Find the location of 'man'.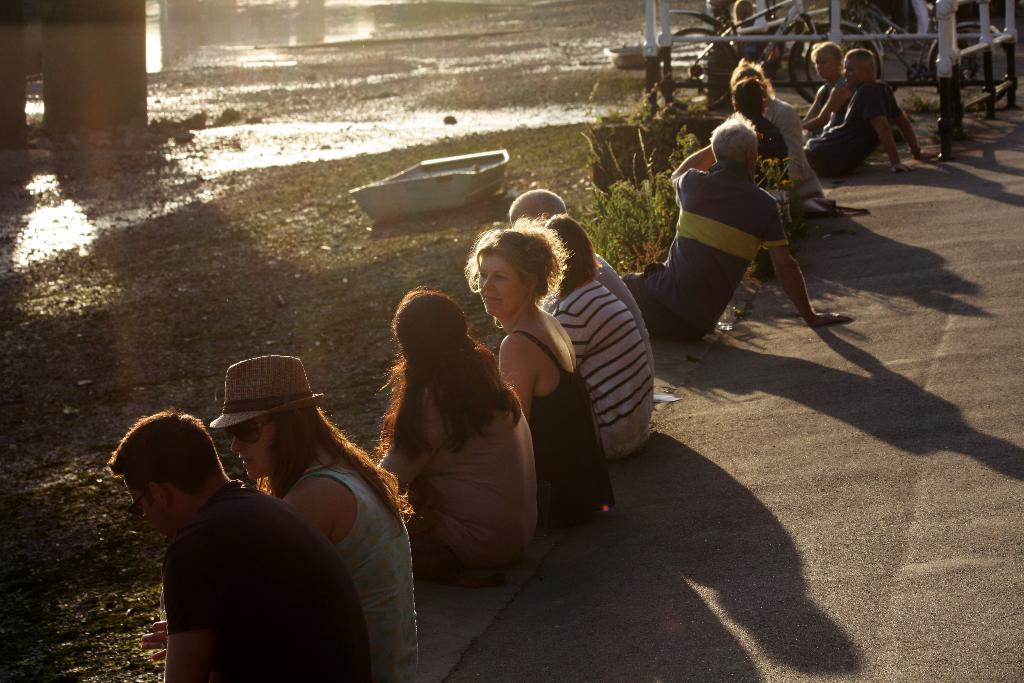
Location: left=593, top=115, right=851, bottom=332.
